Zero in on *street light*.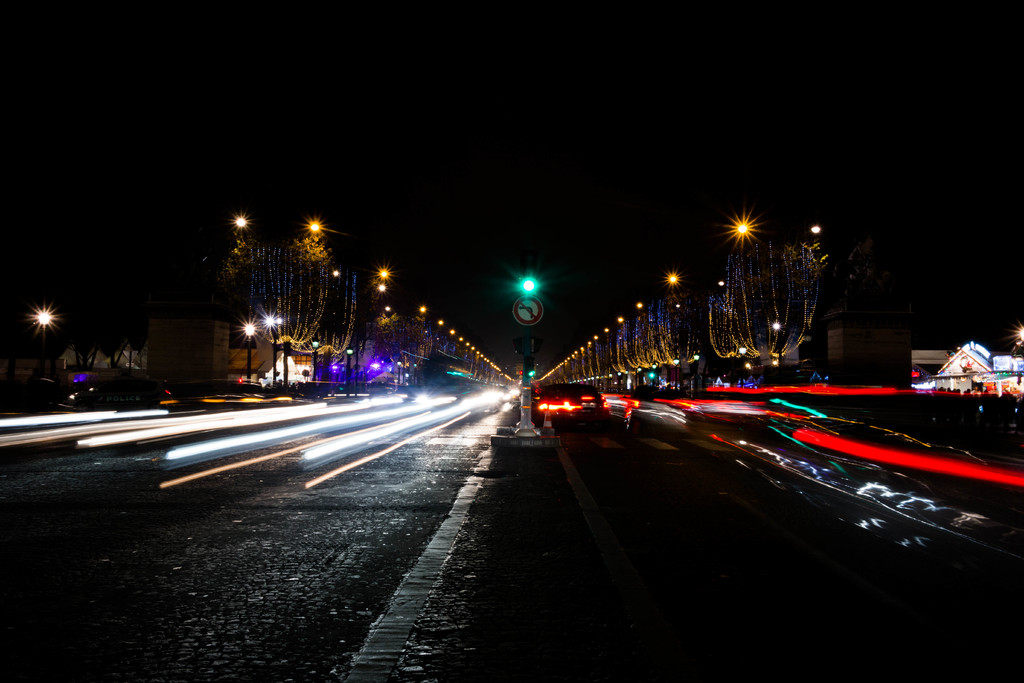
Zeroed in: 396 357 401 383.
